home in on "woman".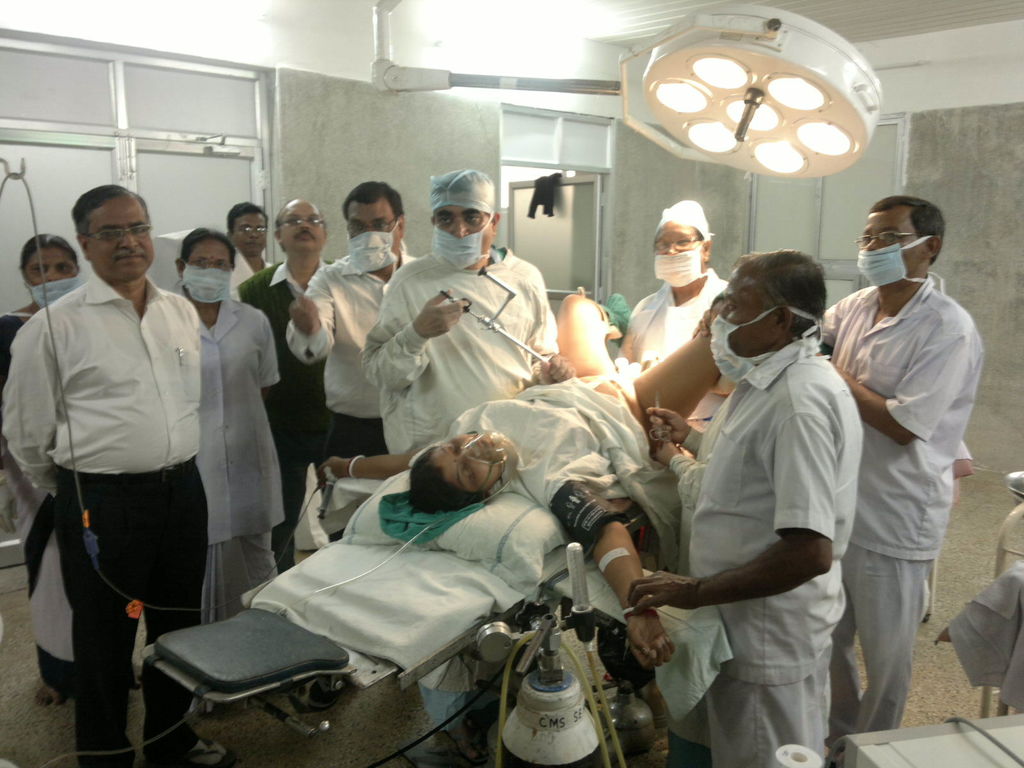
Homed in at l=0, t=230, r=148, b=707.
